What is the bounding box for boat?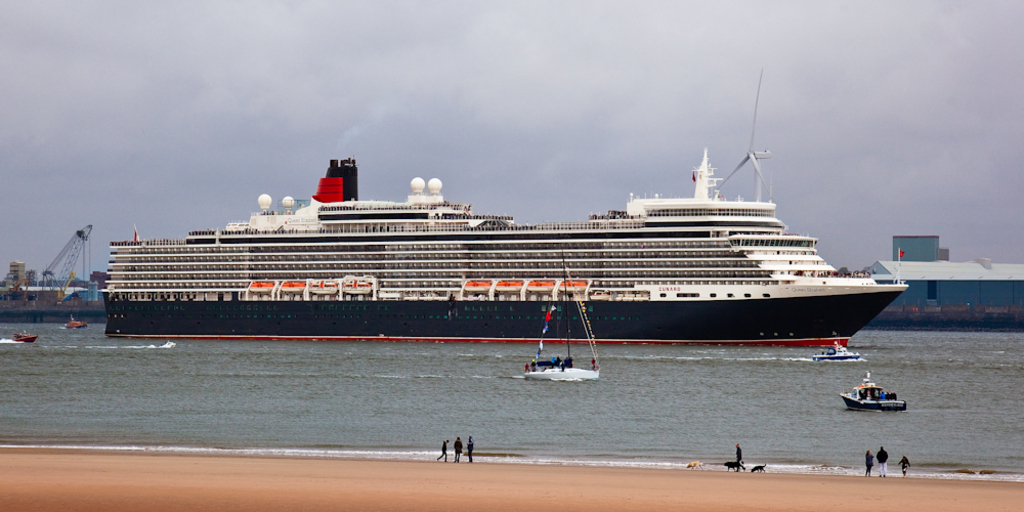
bbox=(840, 385, 908, 414).
